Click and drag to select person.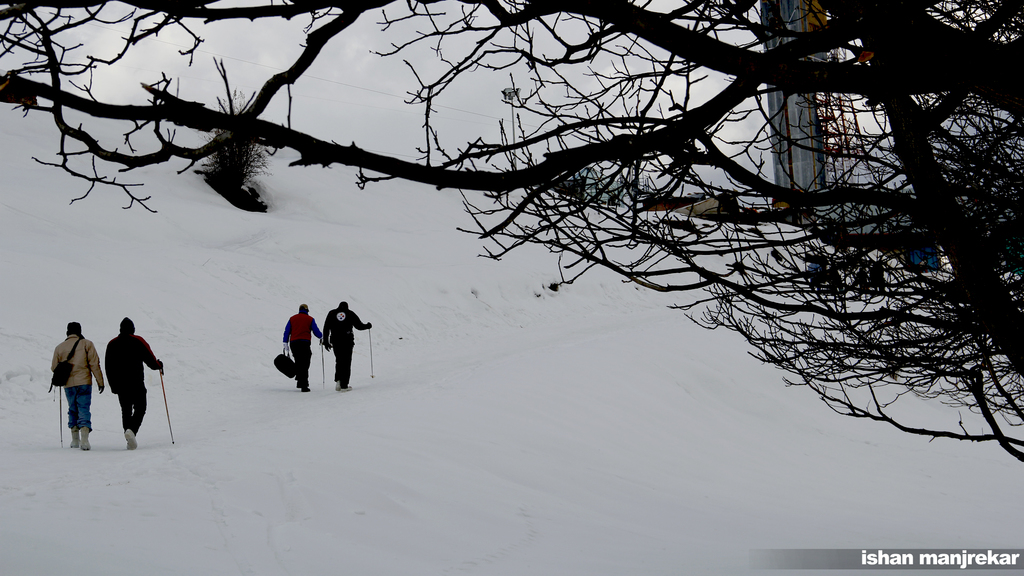
Selection: [104,319,163,453].
